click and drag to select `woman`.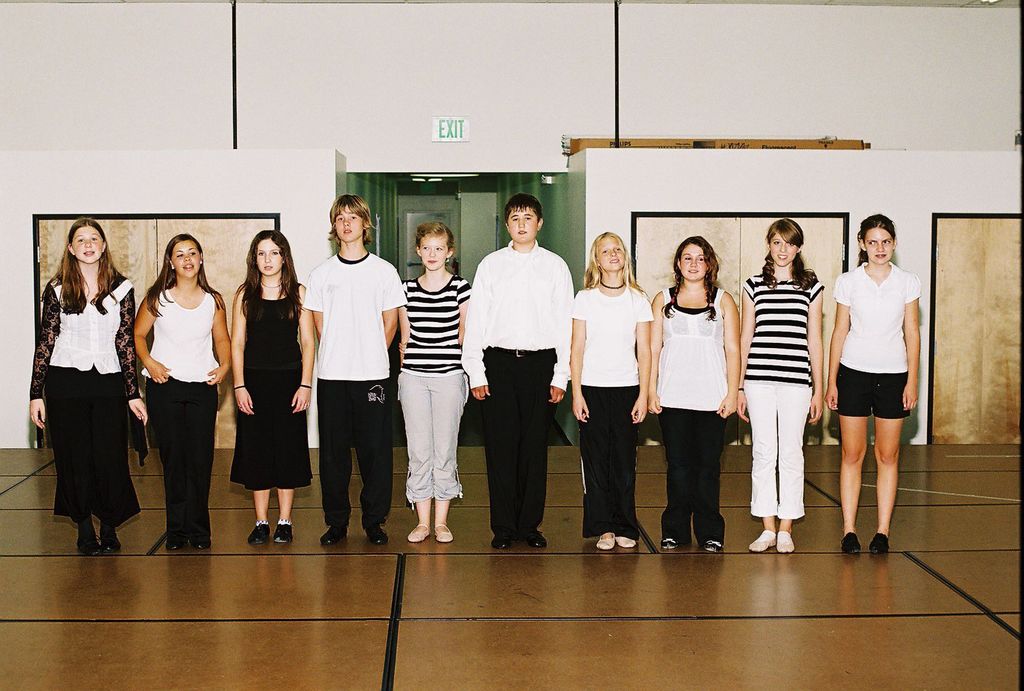
Selection: Rect(134, 220, 239, 553).
